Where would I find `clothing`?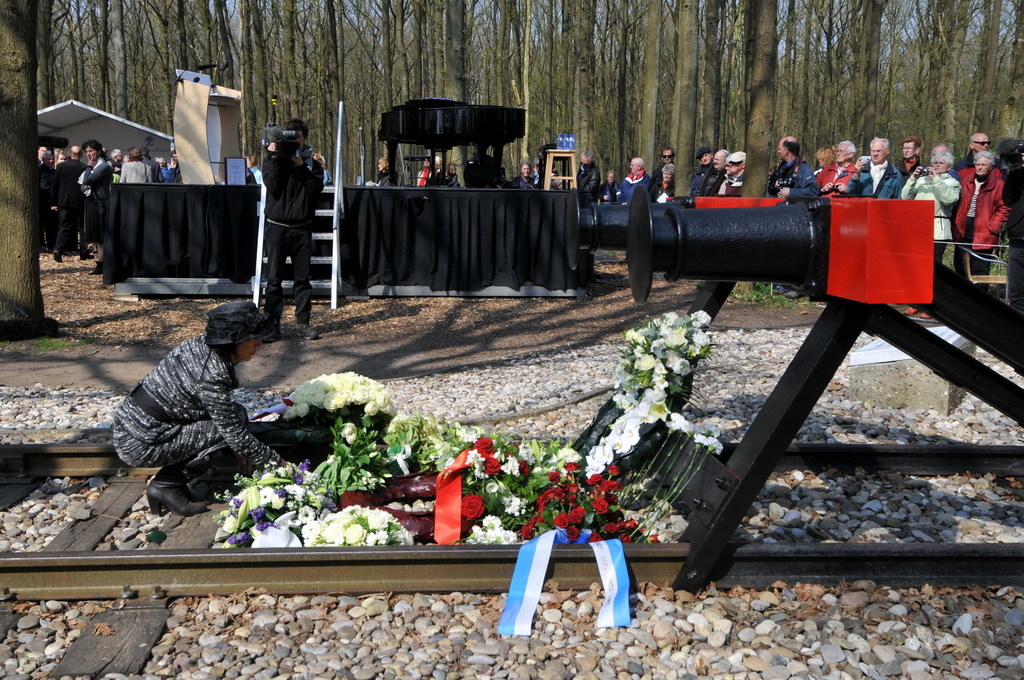
At x1=572, y1=160, x2=598, y2=207.
